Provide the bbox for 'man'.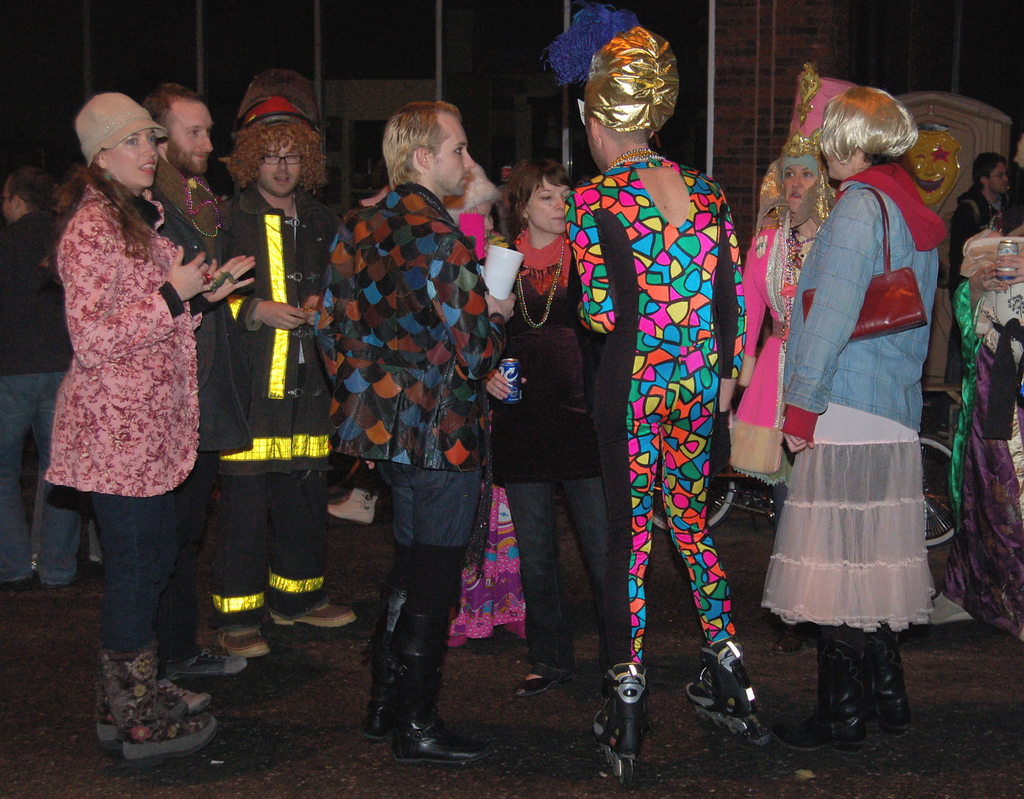
Rect(0, 170, 100, 588).
